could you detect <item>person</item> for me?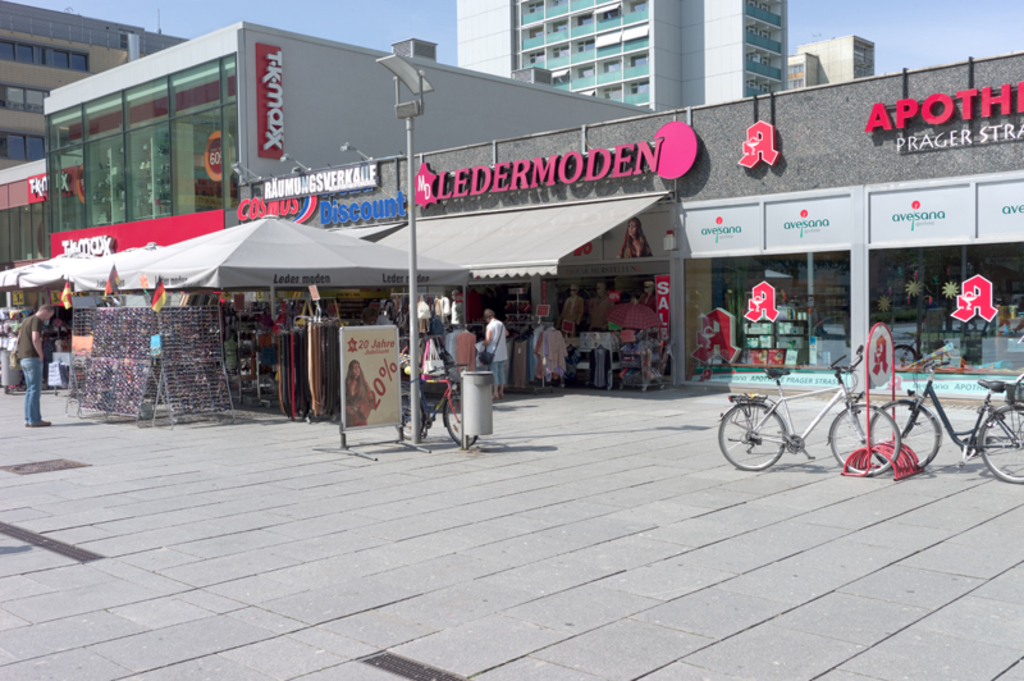
Detection result: [x1=588, y1=280, x2=612, y2=328].
